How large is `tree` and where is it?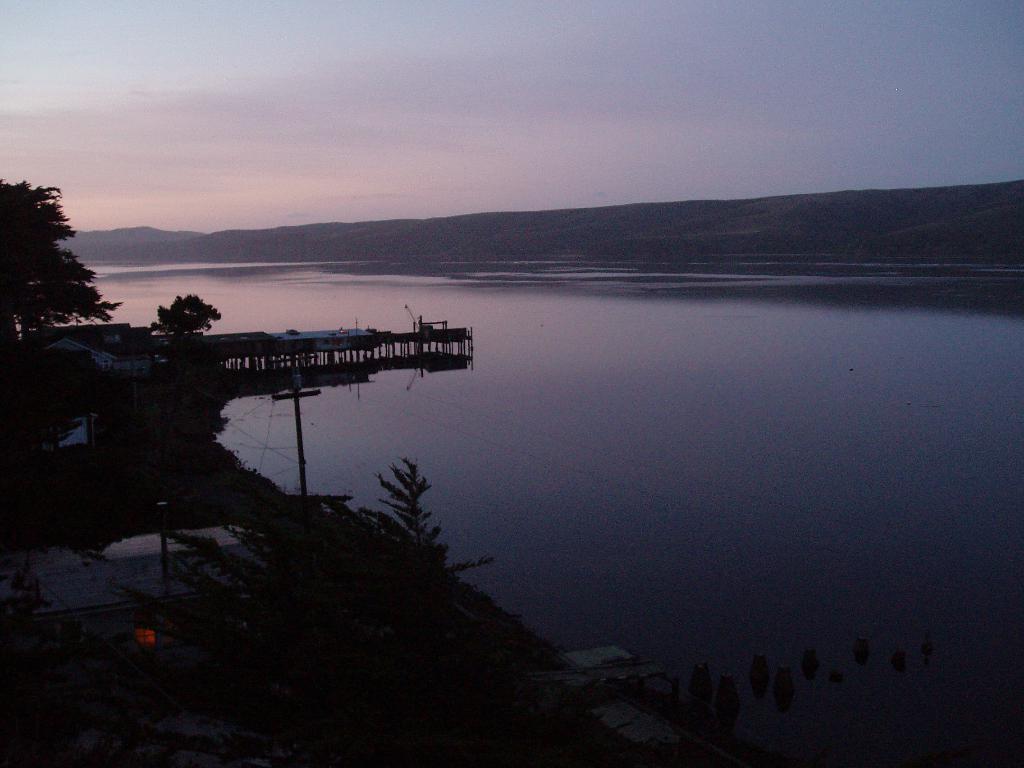
Bounding box: (x1=103, y1=294, x2=225, y2=458).
